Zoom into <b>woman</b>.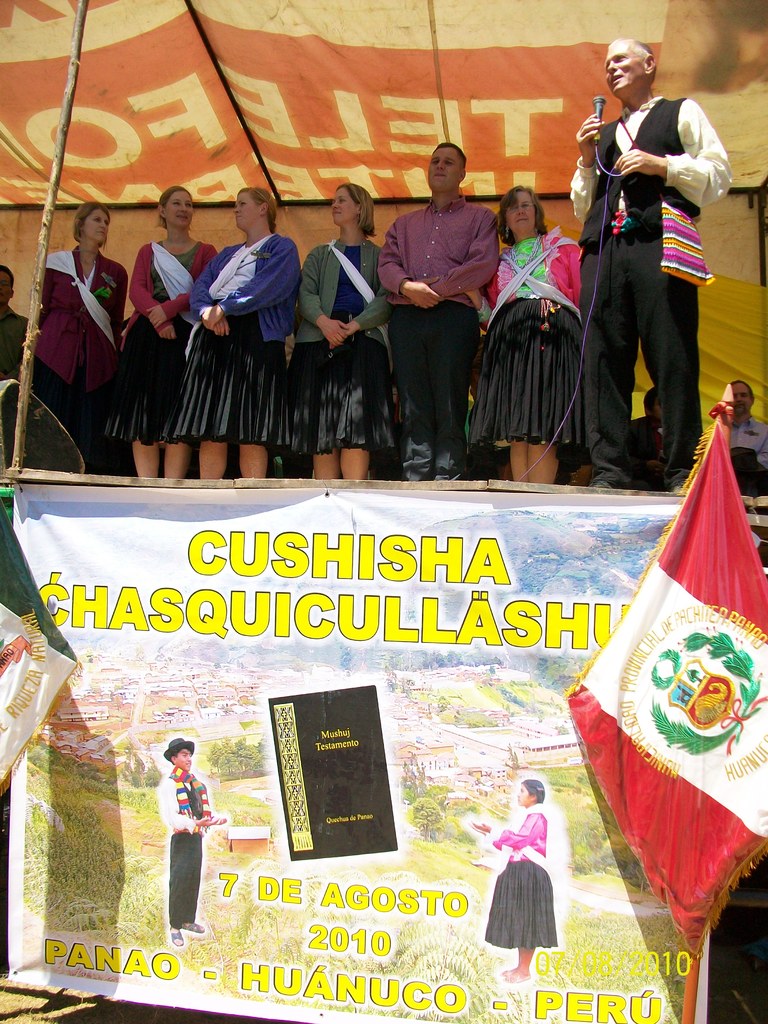
Zoom target: box=[291, 182, 394, 476].
